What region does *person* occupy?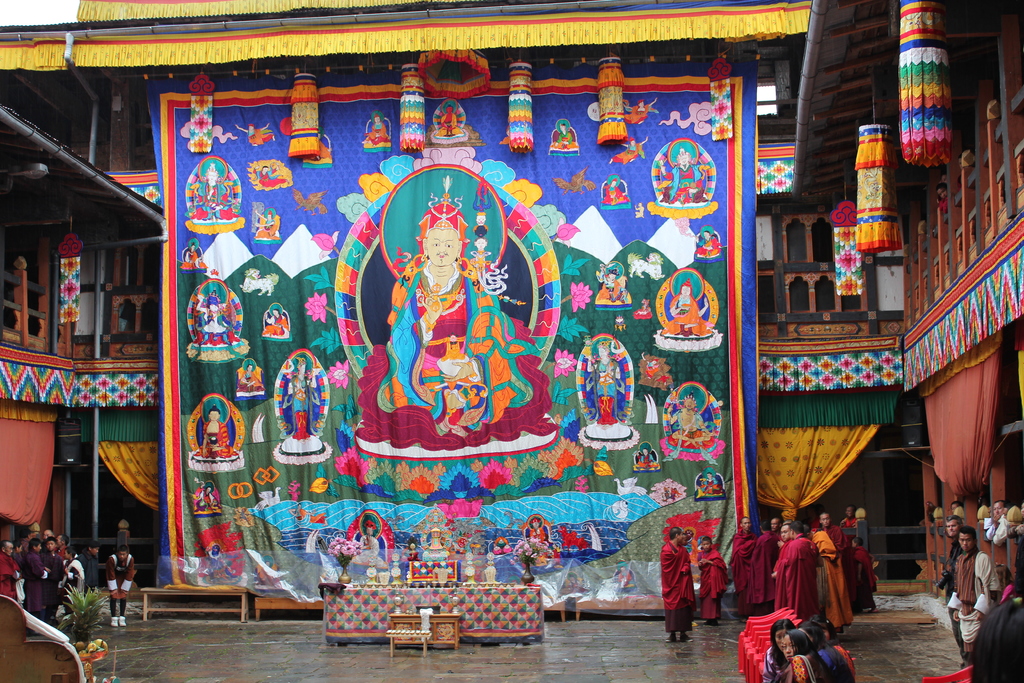
253:209:278:240.
